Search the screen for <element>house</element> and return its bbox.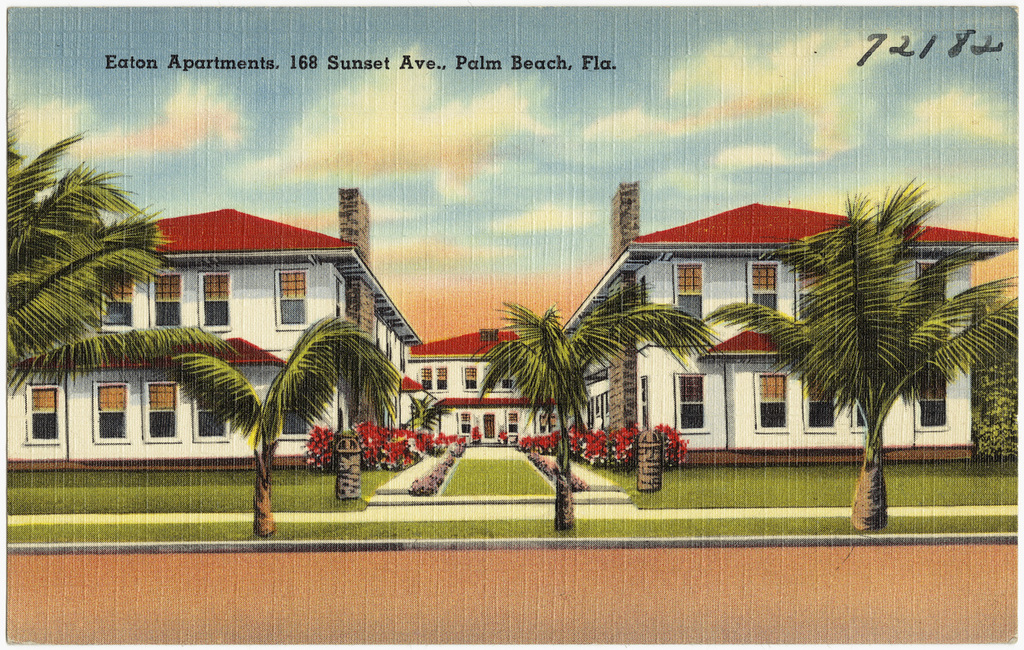
Found: region(398, 321, 577, 447).
